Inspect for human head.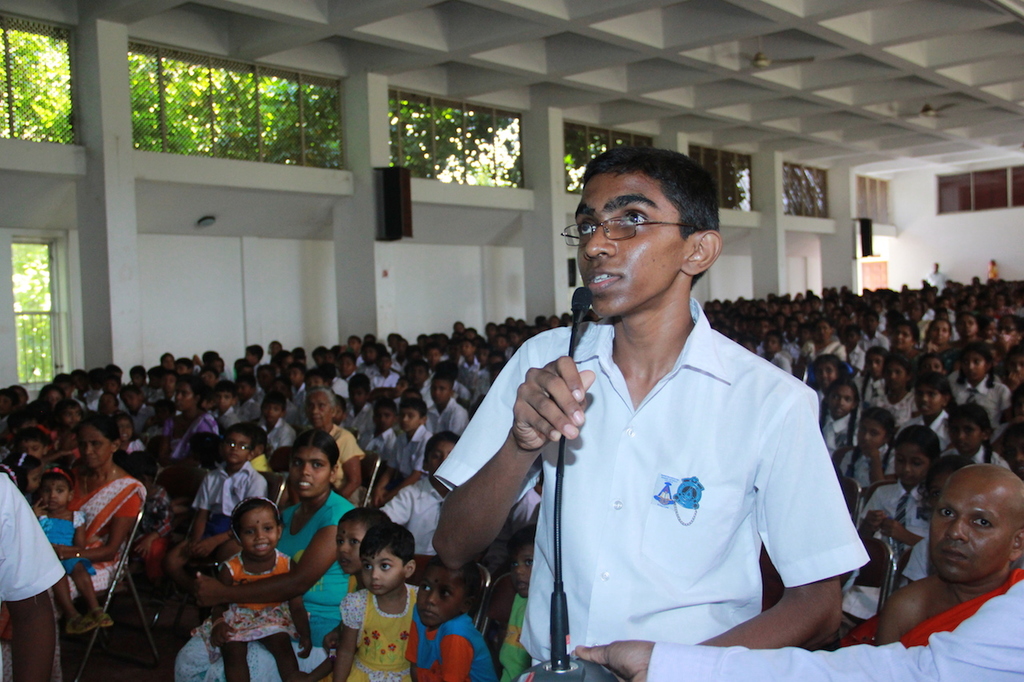
Inspection: {"x1": 212, "y1": 377, "x2": 238, "y2": 416}.
